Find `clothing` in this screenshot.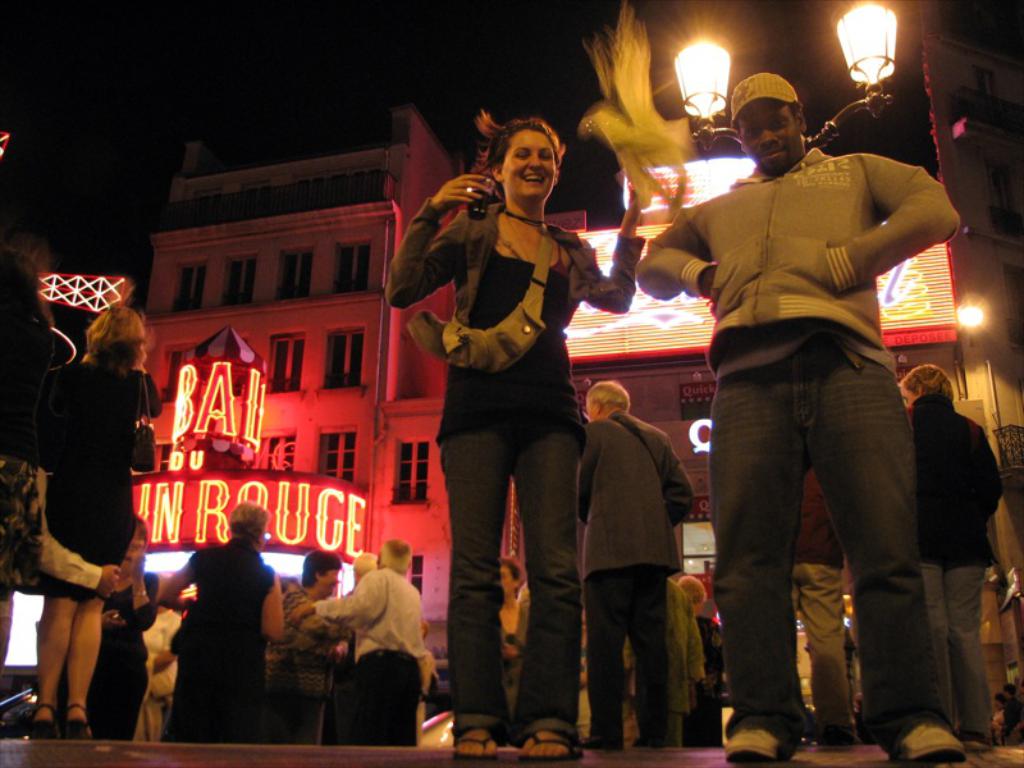
The bounding box for `clothing` is 648/573/710/749.
